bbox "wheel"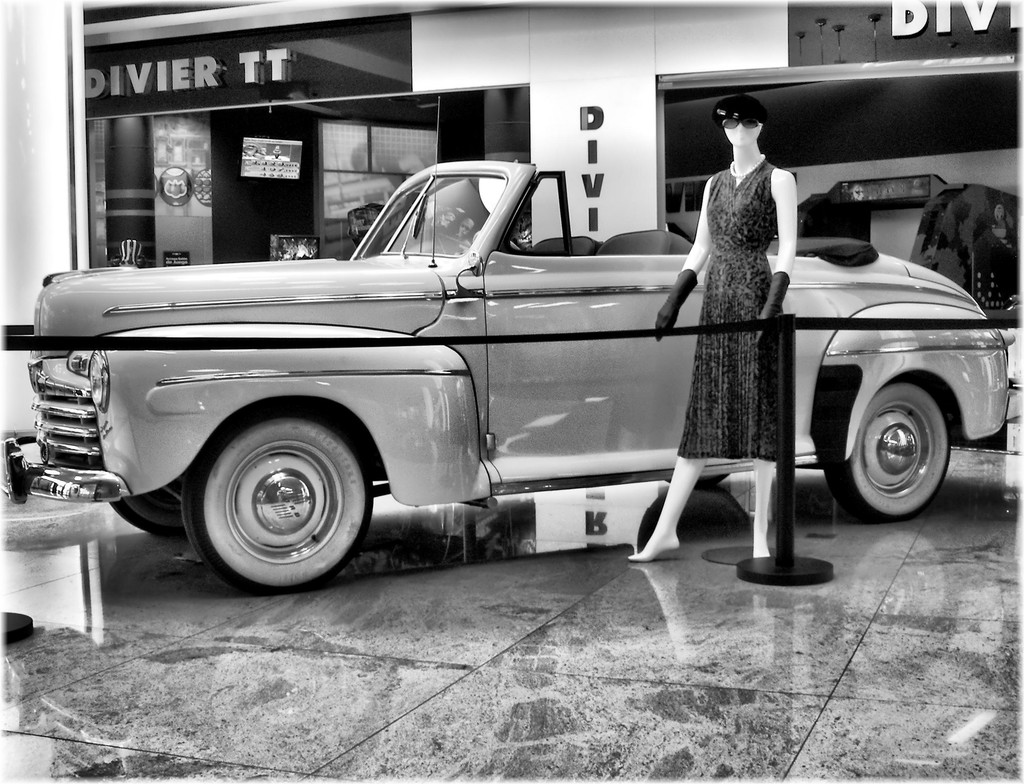
x1=836, y1=380, x2=950, y2=517
